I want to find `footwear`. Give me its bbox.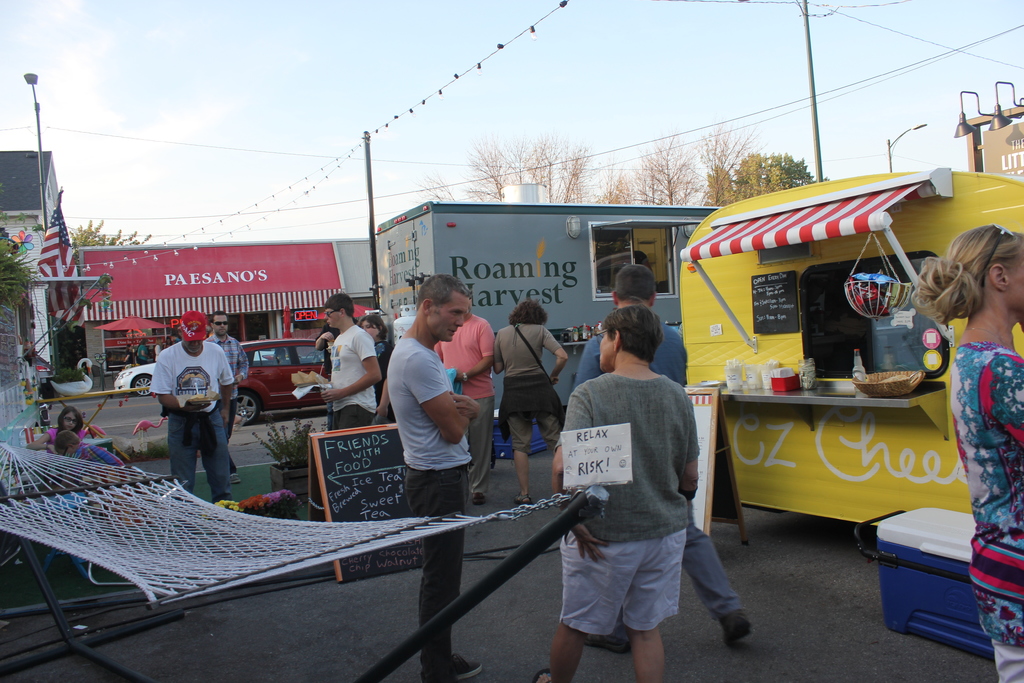
{"x1": 472, "y1": 495, "x2": 485, "y2": 503}.
